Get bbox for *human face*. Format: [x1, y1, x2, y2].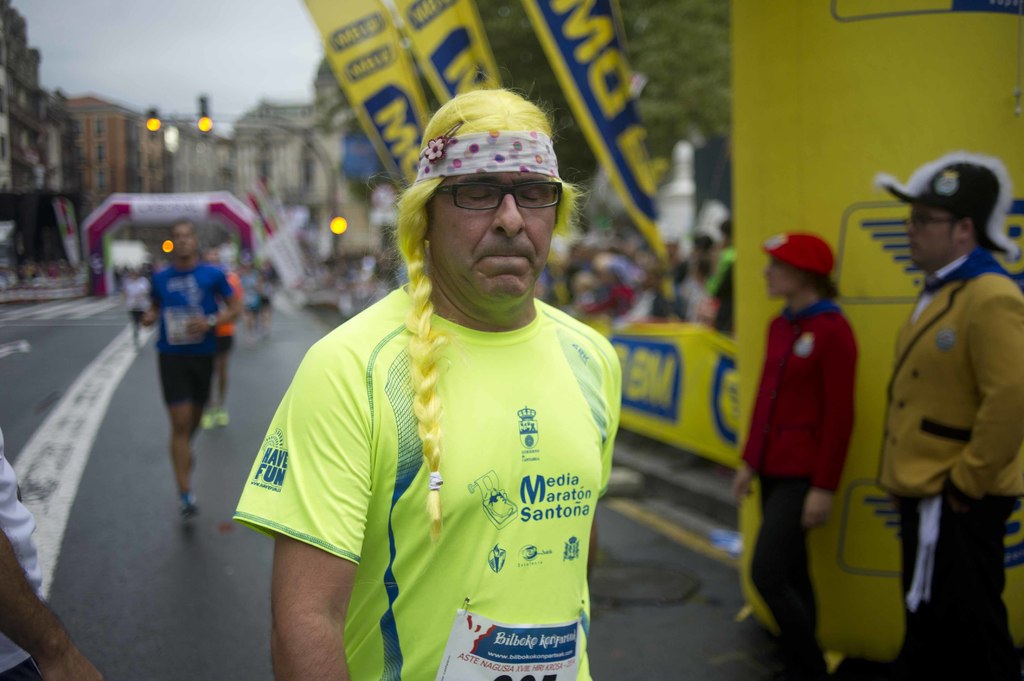
[906, 208, 957, 260].
